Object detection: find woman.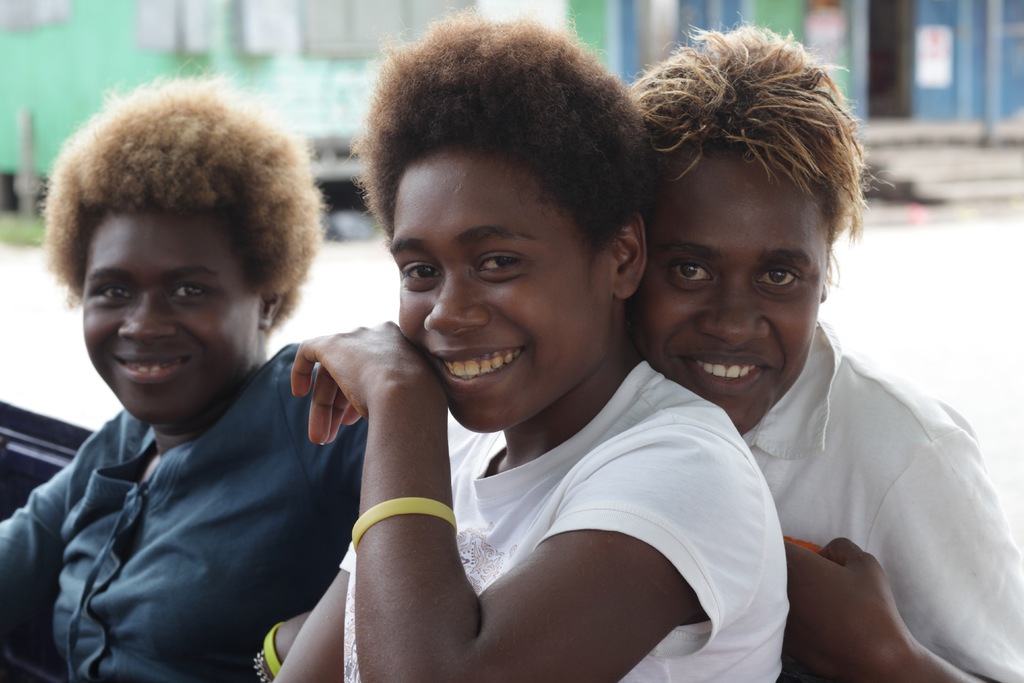
[x1=618, y1=10, x2=1023, y2=682].
